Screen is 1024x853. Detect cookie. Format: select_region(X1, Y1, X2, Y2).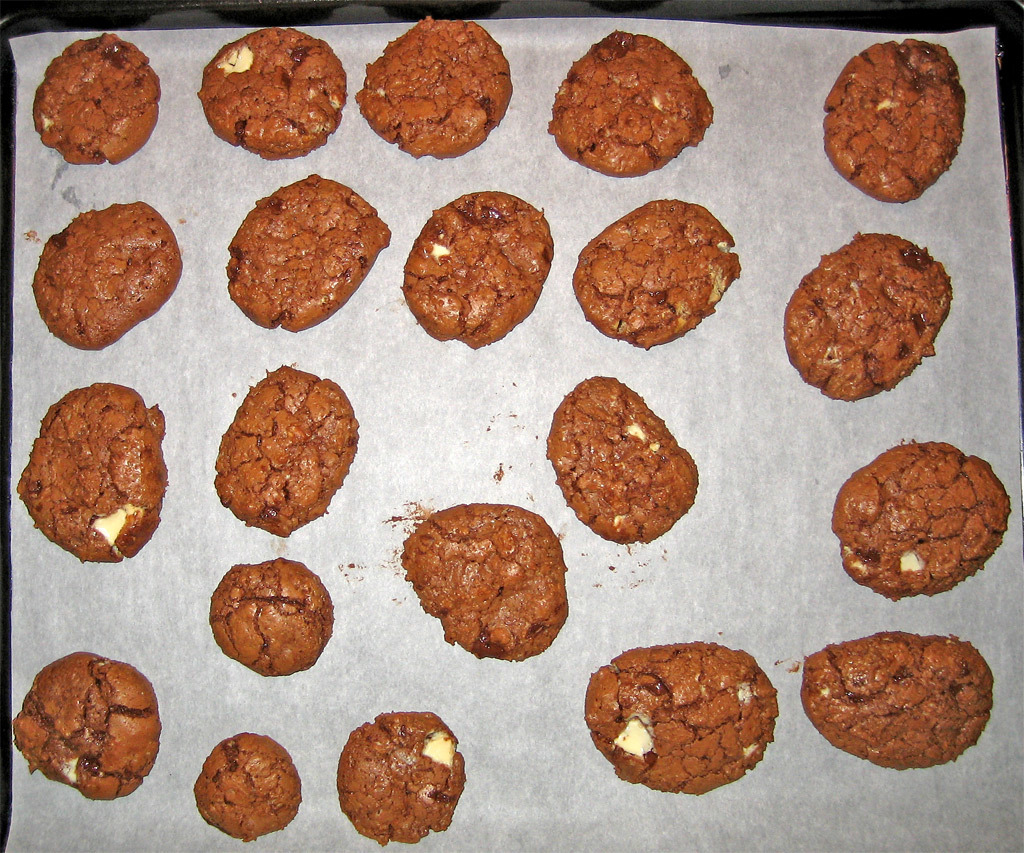
select_region(828, 438, 1013, 602).
